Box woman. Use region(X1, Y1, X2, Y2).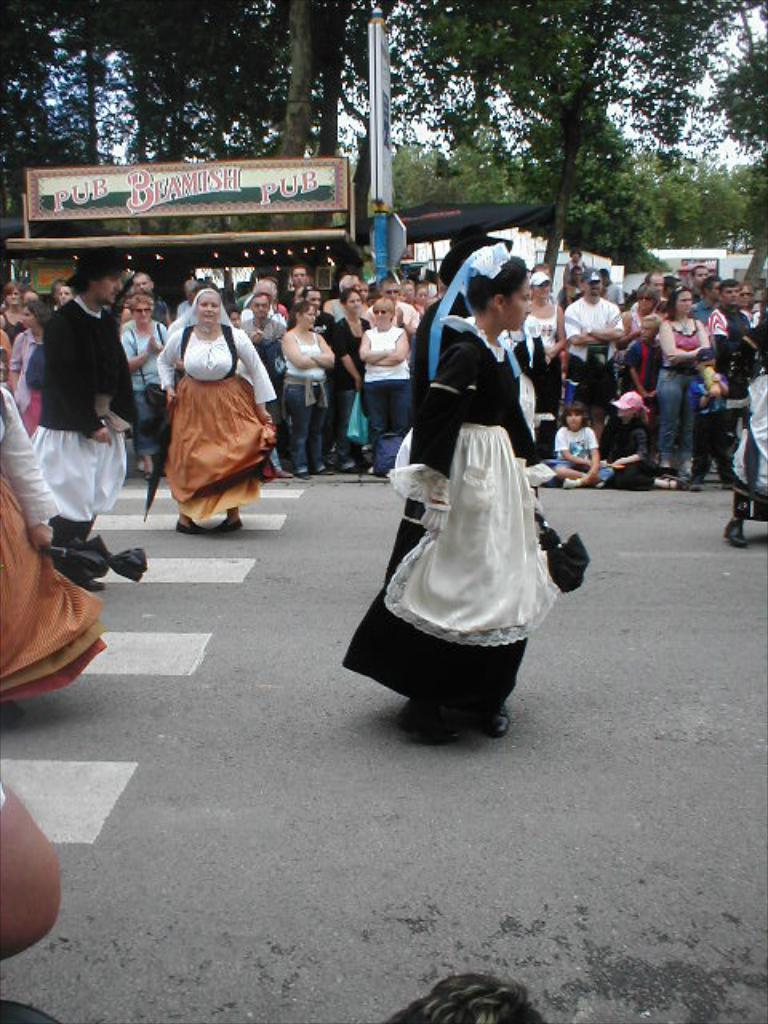
region(523, 272, 565, 458).
